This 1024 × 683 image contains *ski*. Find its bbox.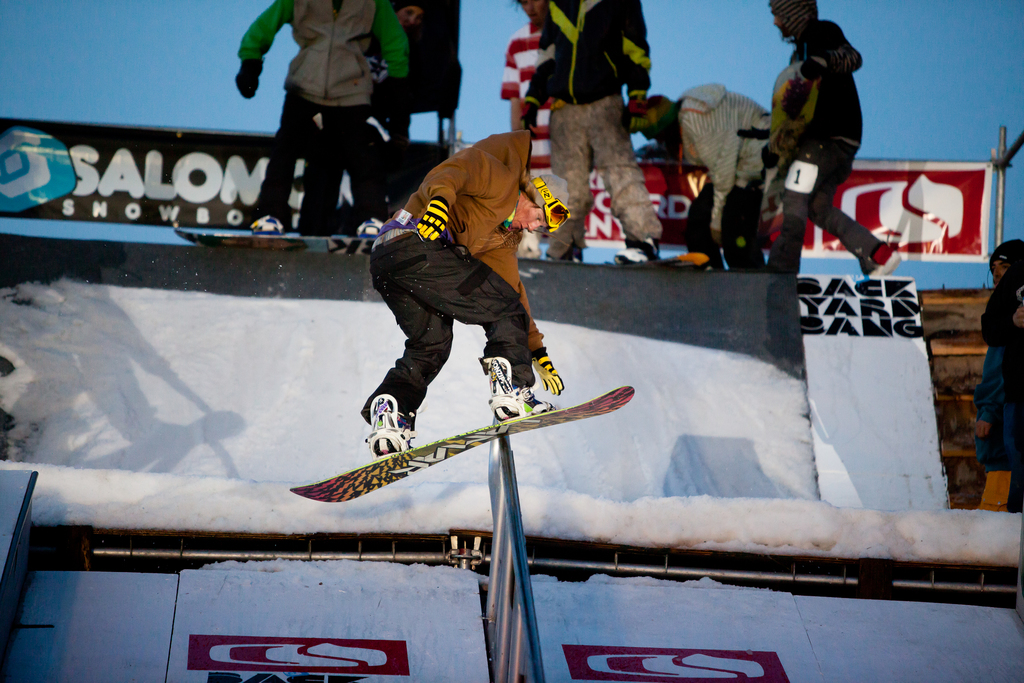
Rect(233, 356, 664, 555).
